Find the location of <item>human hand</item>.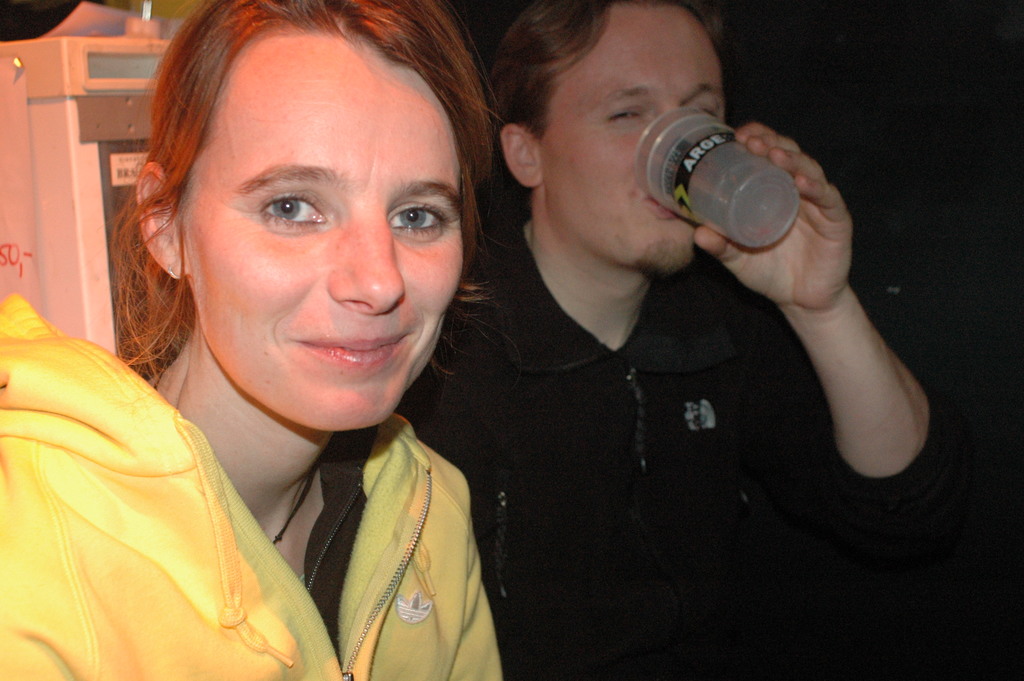
Location: 684 145 941 496.
